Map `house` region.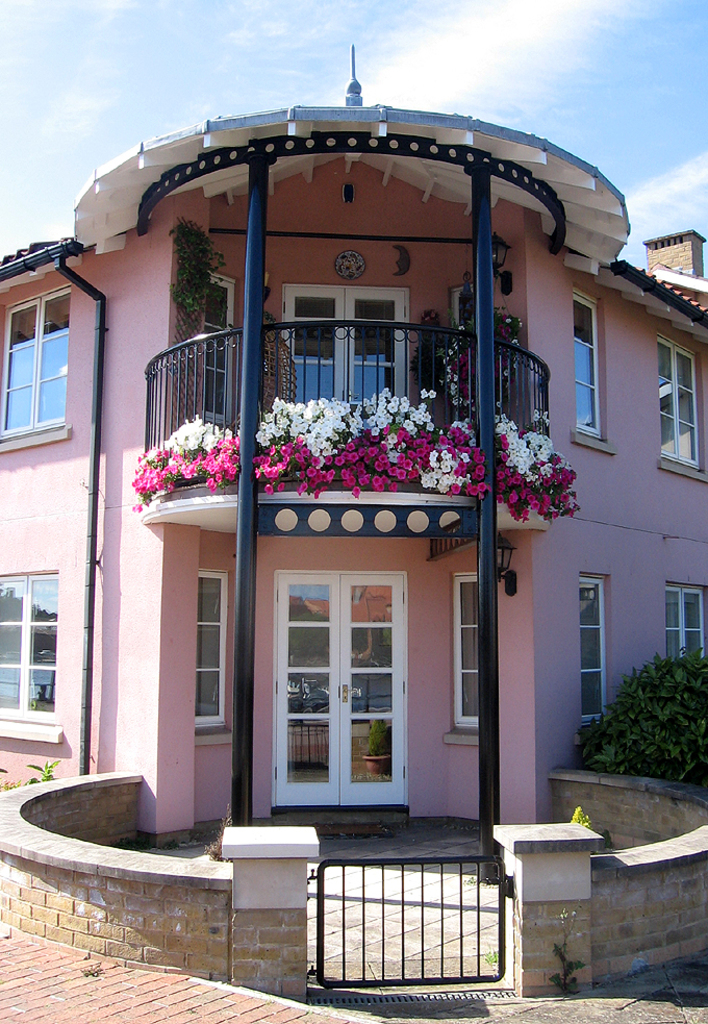
Mapped to locate(5, 50, 702, 845).
